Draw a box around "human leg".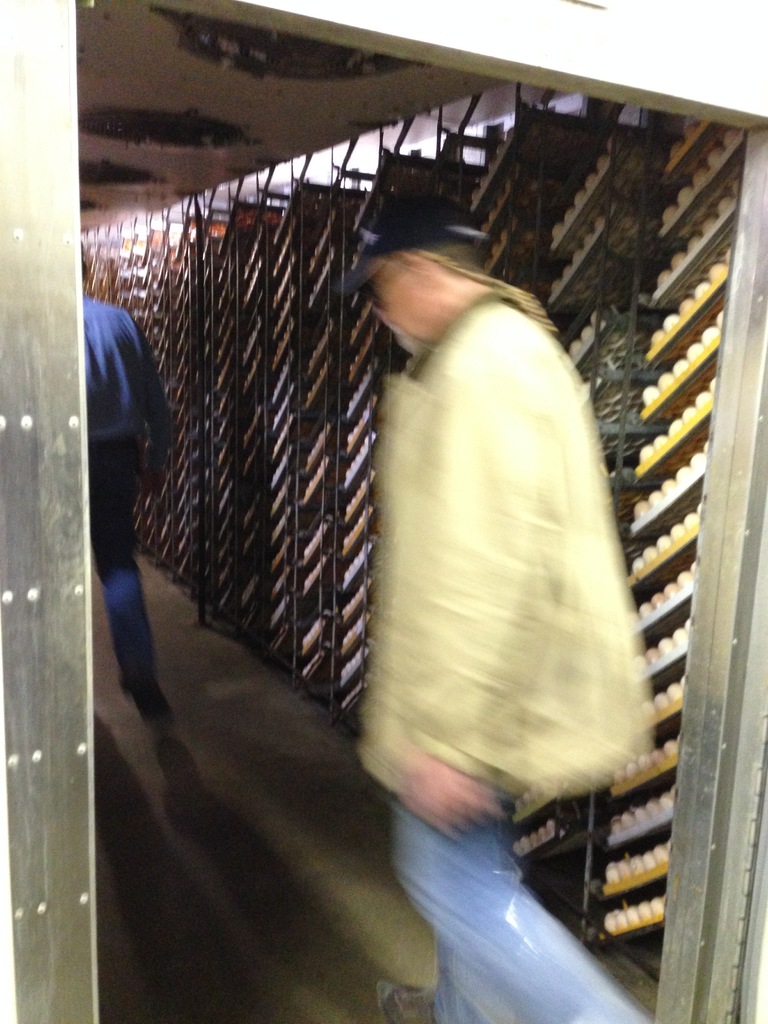
x1=90, y1=433, x2=175, y2=719.
